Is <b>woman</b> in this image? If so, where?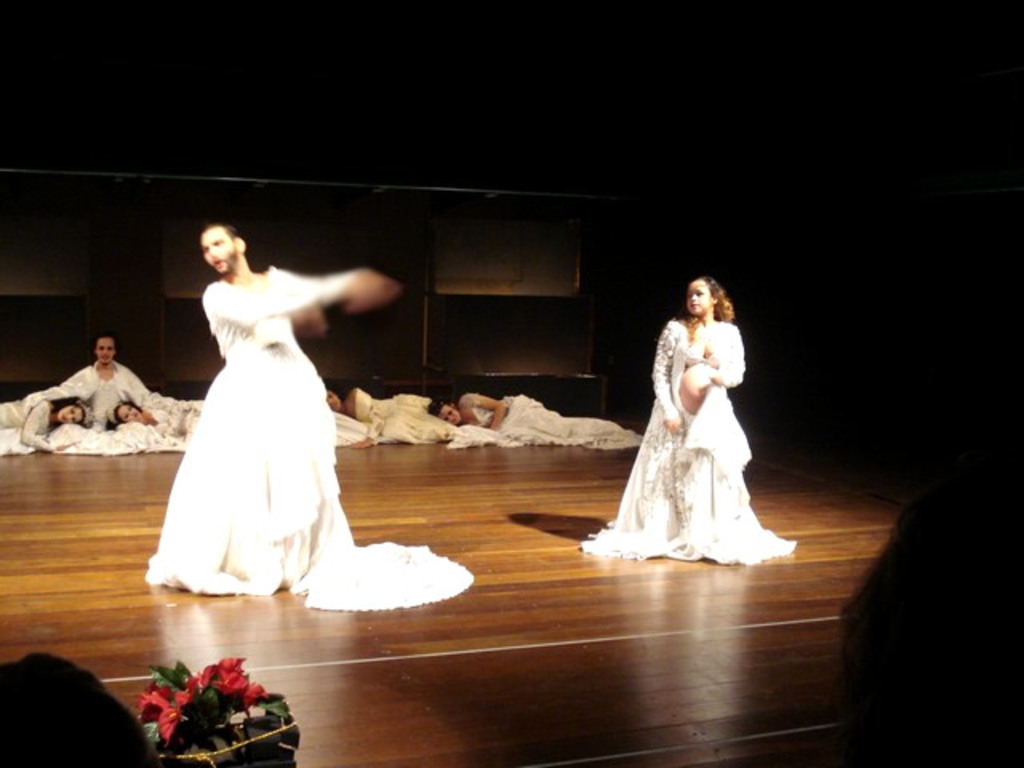
Yes, at (102,398,192,435).
